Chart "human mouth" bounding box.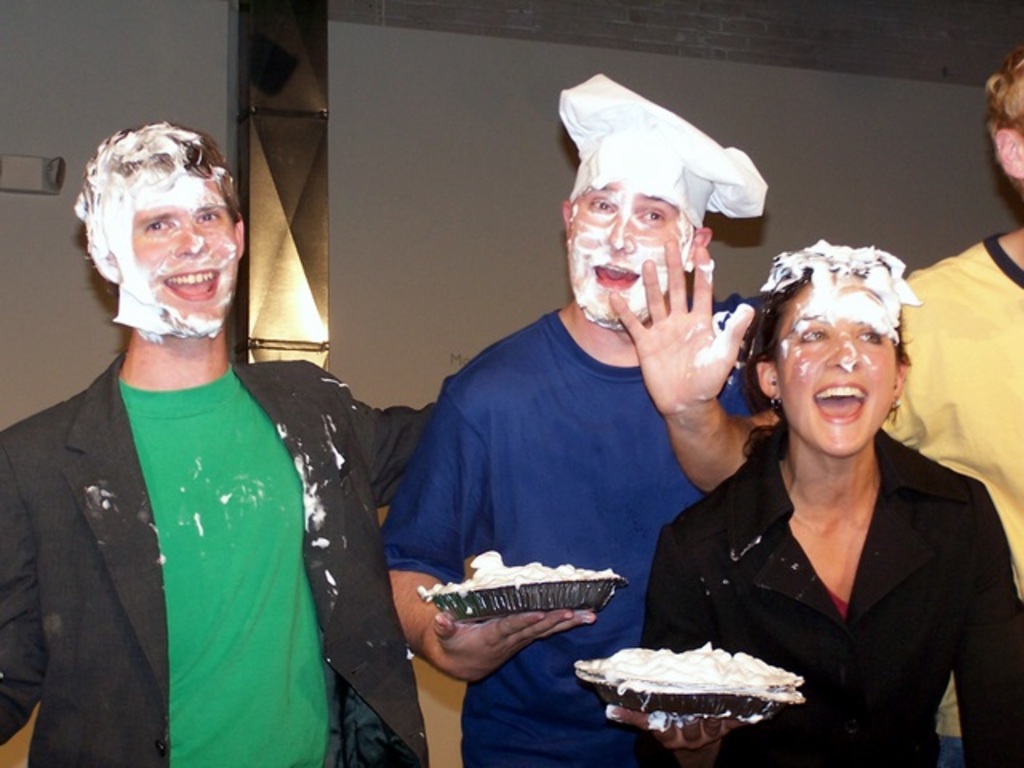
Charted: [594,259,635,285].
